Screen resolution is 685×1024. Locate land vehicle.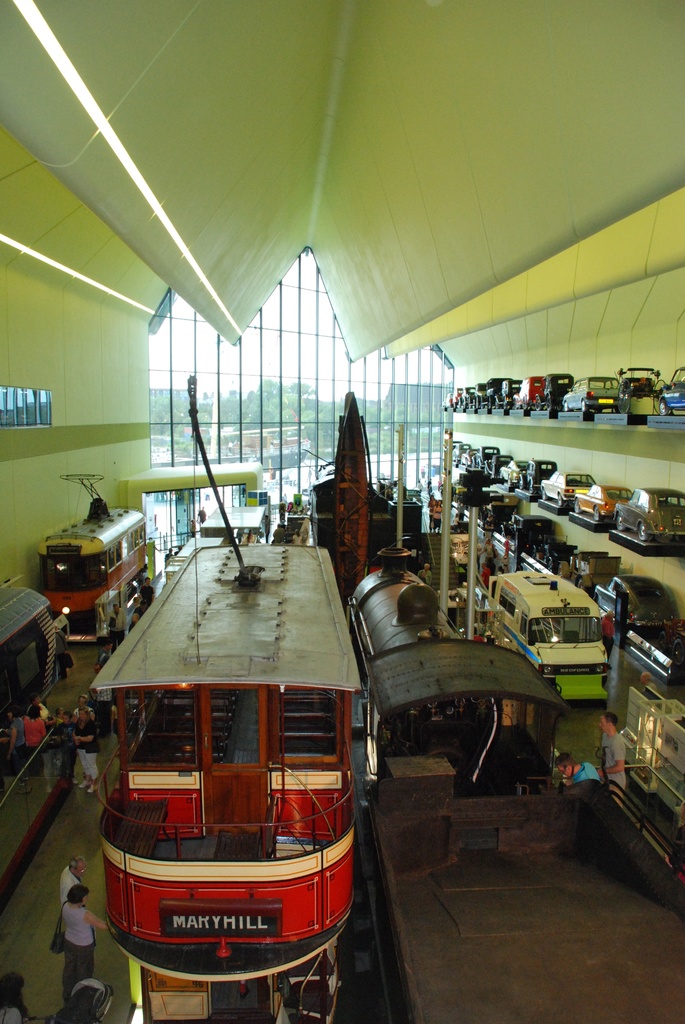
[left=659, top=364, right=684, bottom=412].
